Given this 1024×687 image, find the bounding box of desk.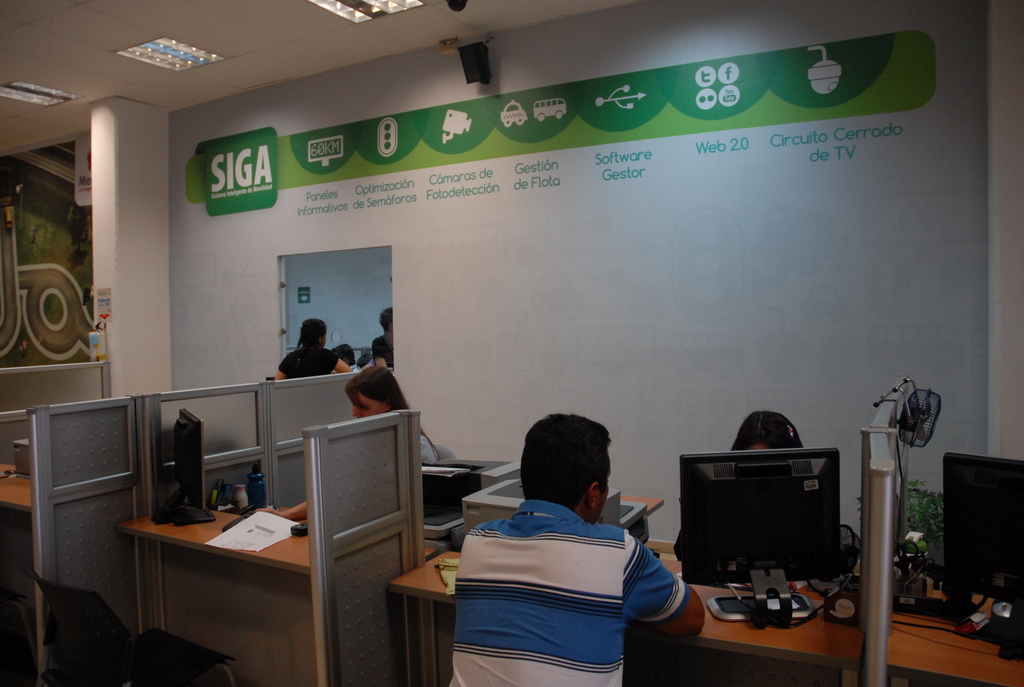
381/532/861/686.
